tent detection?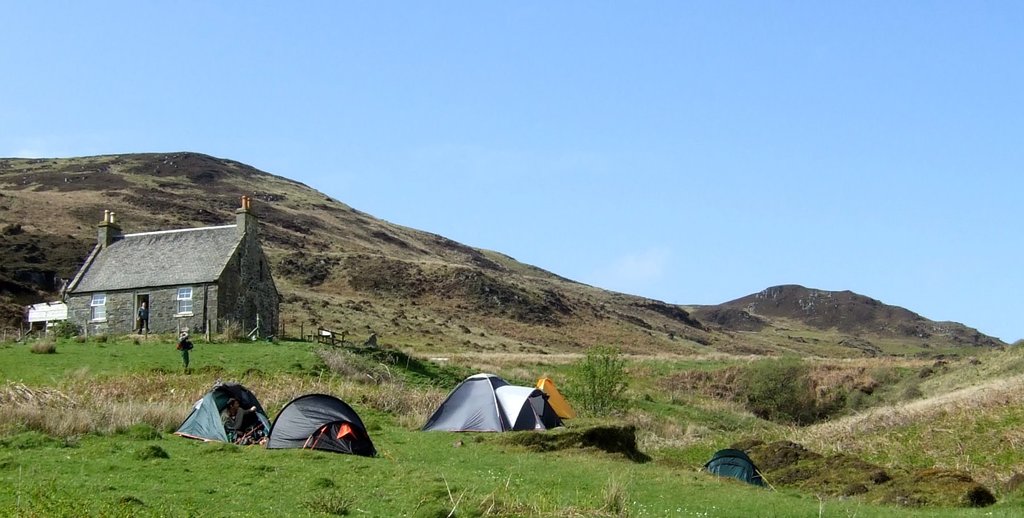
699:445:765:487
